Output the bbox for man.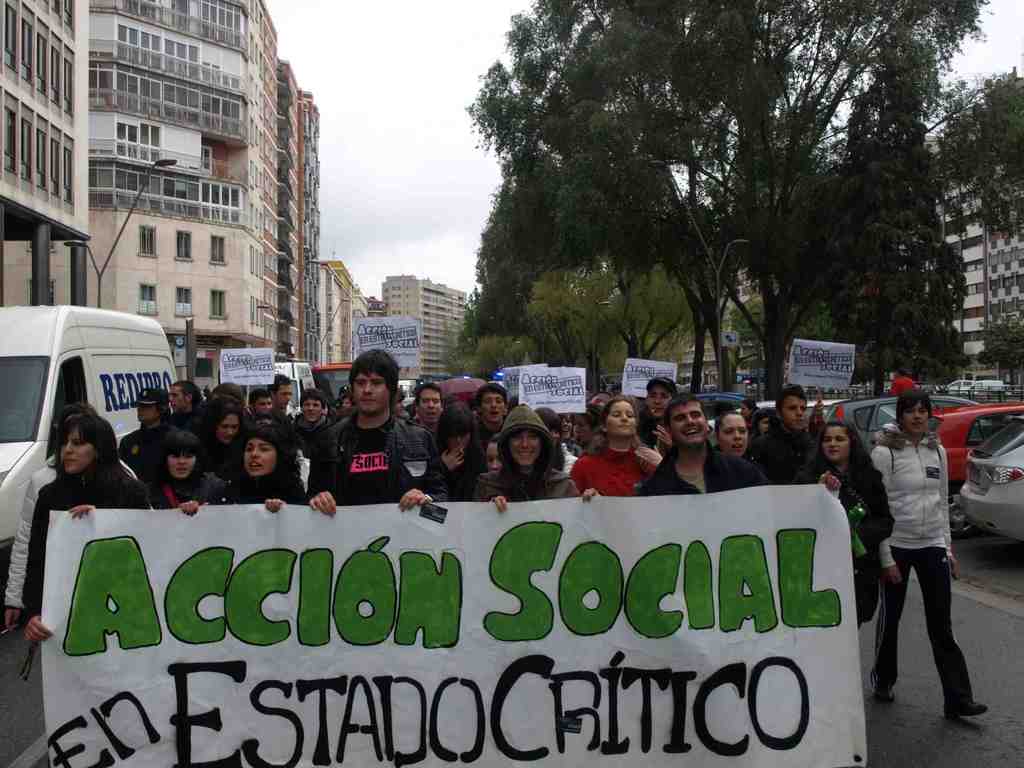
472 385 505 447.
